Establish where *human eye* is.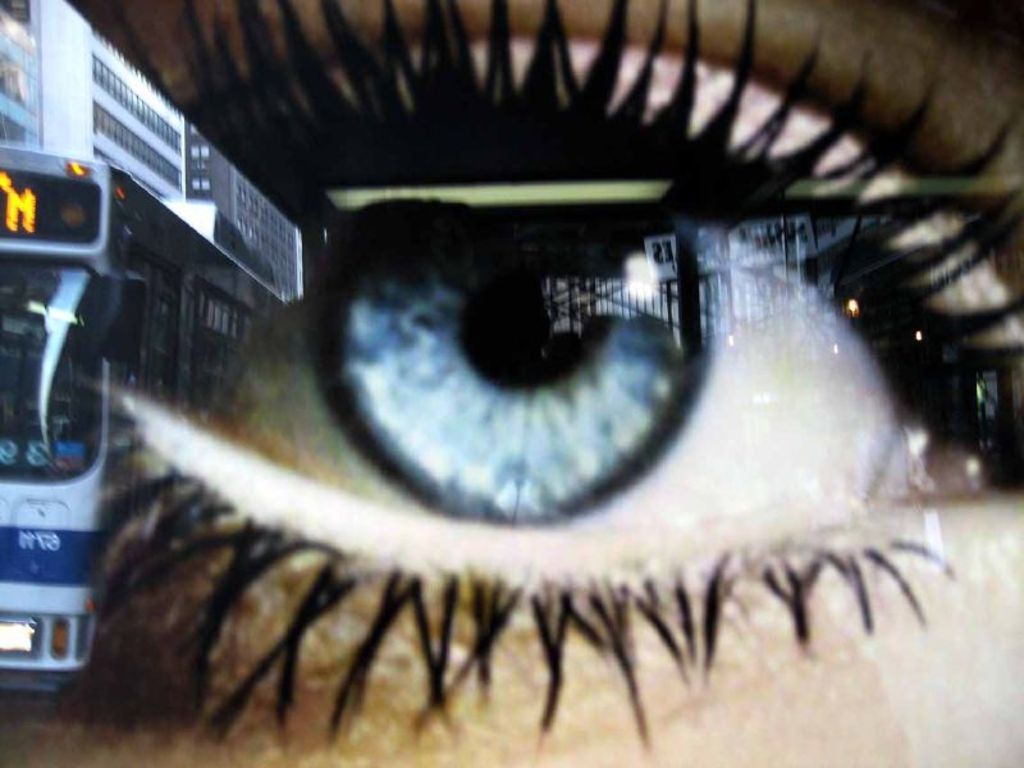
Established at pyautogui.locateOnScreen(90, 0, 1023, 767).
